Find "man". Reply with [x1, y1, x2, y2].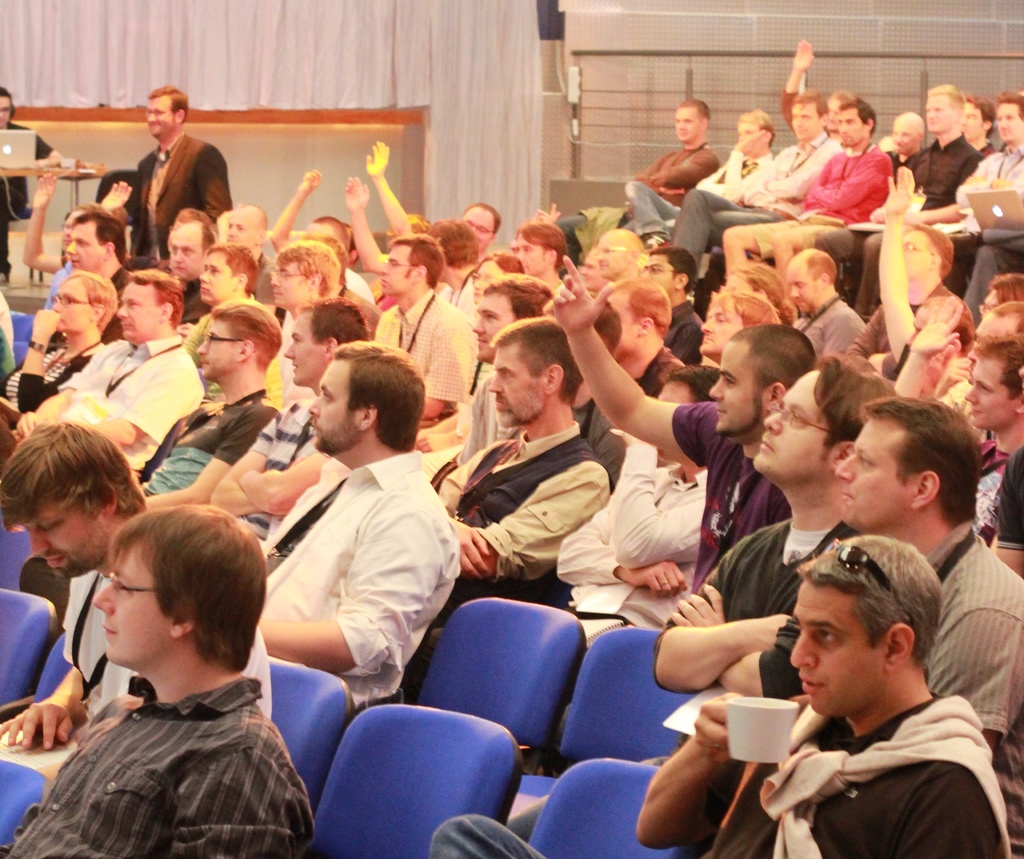
[125, 87, 236, 255].
